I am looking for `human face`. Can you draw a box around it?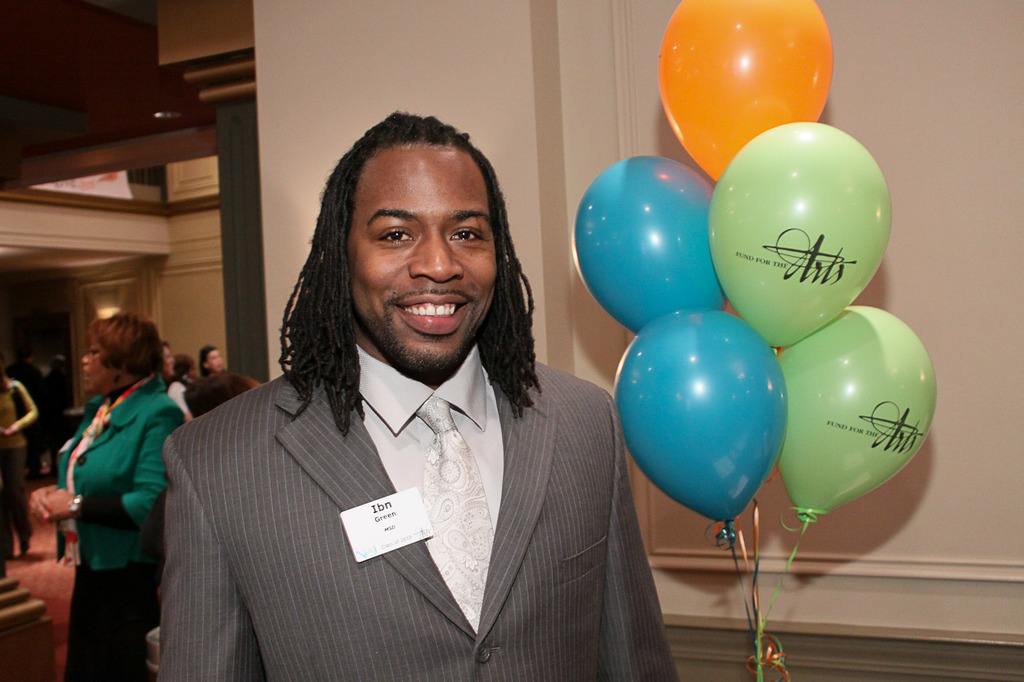
Sure, the bounding box is 79,338,113,391.
